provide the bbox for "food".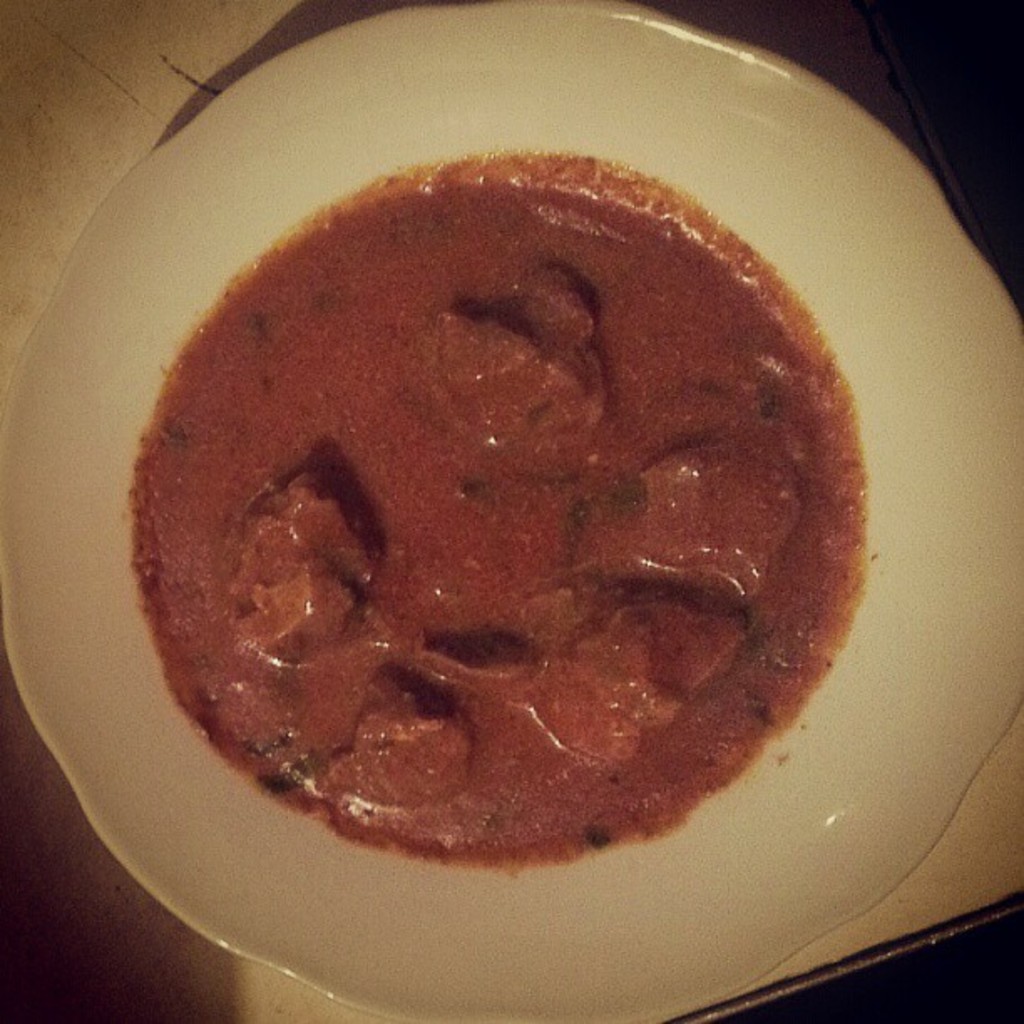
box(119, 149, 897, 888).
